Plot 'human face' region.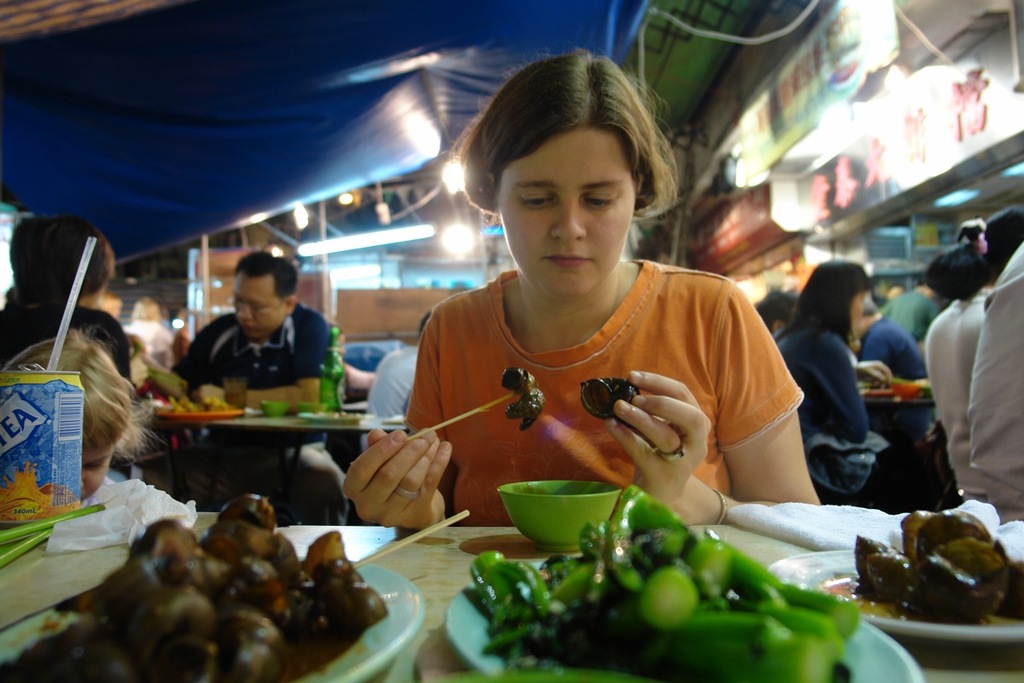
Plotted at <box>497,117,635,295</box>.
